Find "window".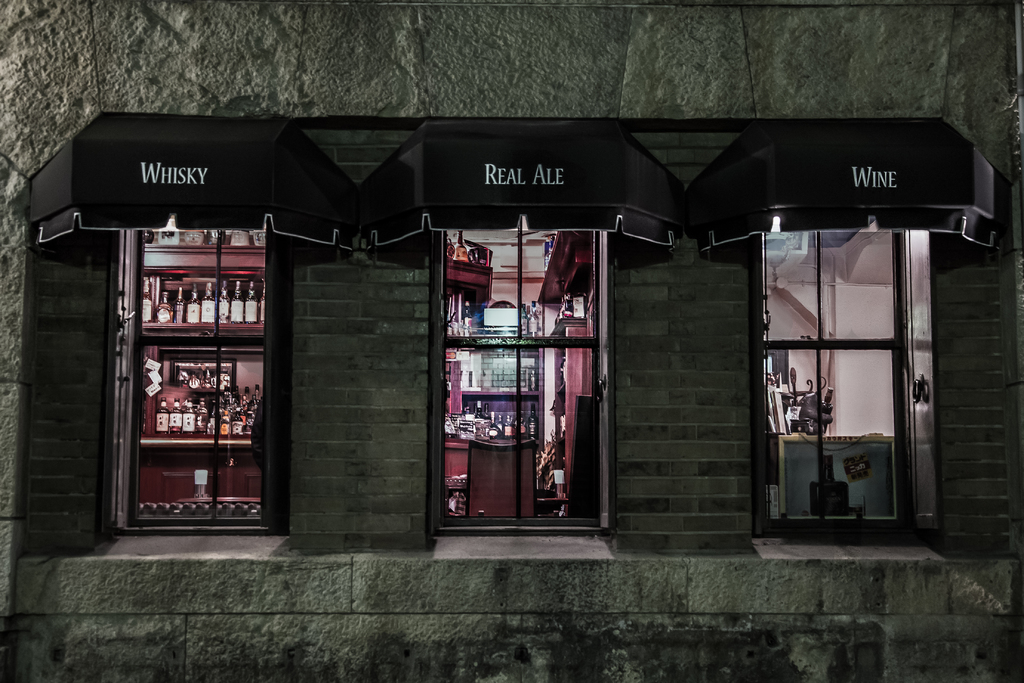
{"left": 435, "top": 217, "right": 610, "bottom": 546}.
